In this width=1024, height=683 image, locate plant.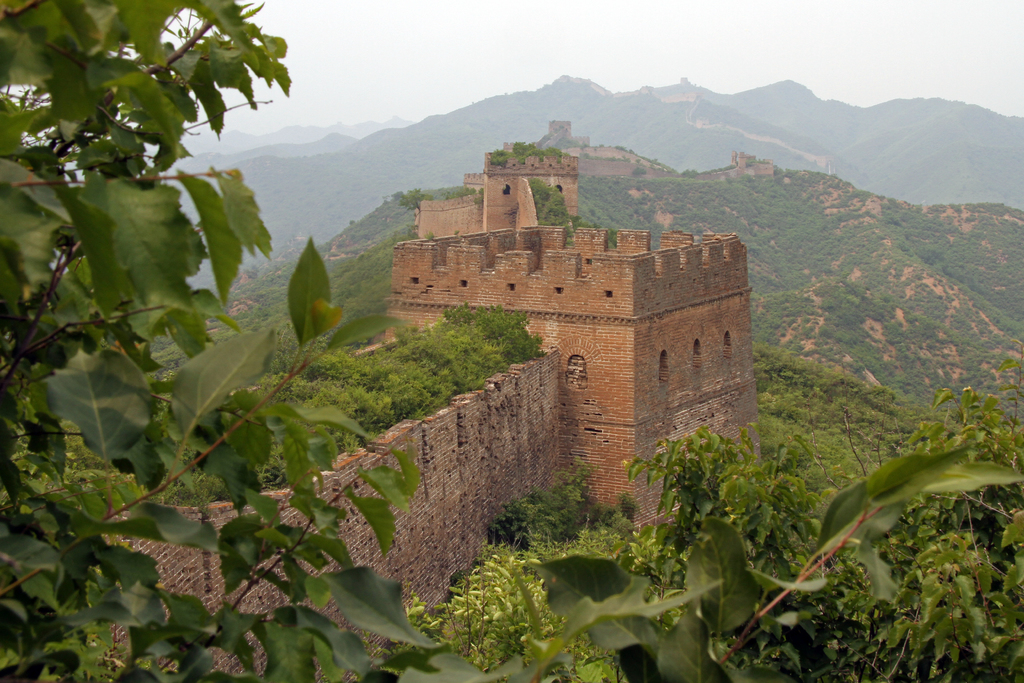
Bounding box: rect(495, 131, 563, 167).
